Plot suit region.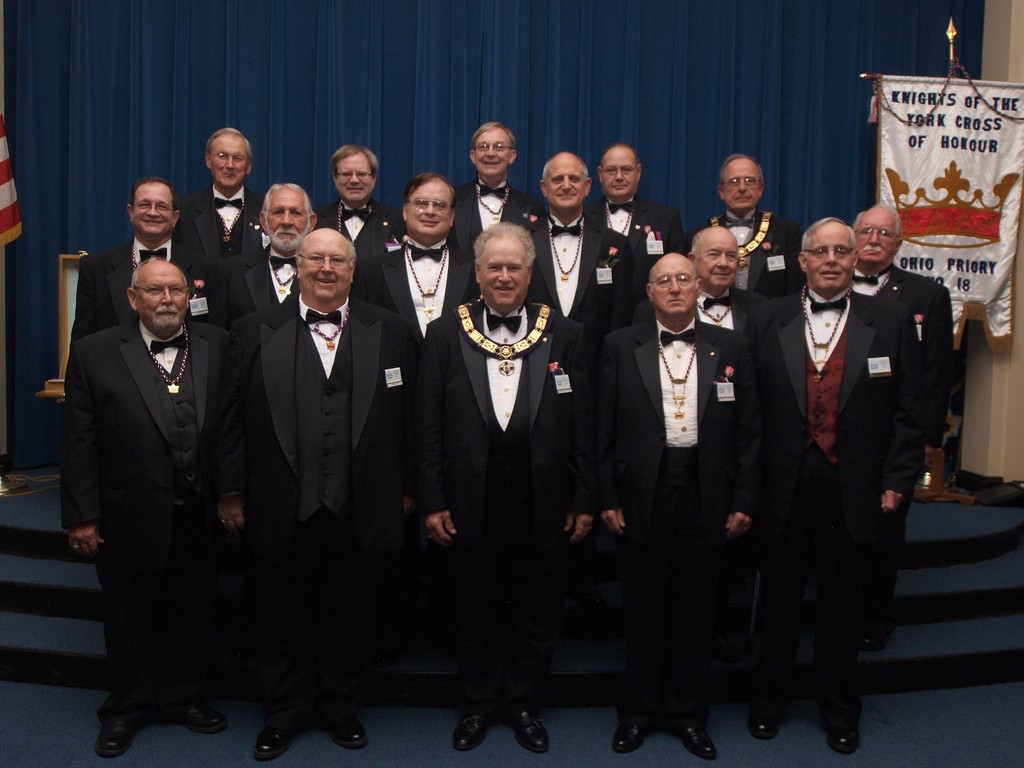
Plotted at <region>372, 234, 486, 351</region>.
